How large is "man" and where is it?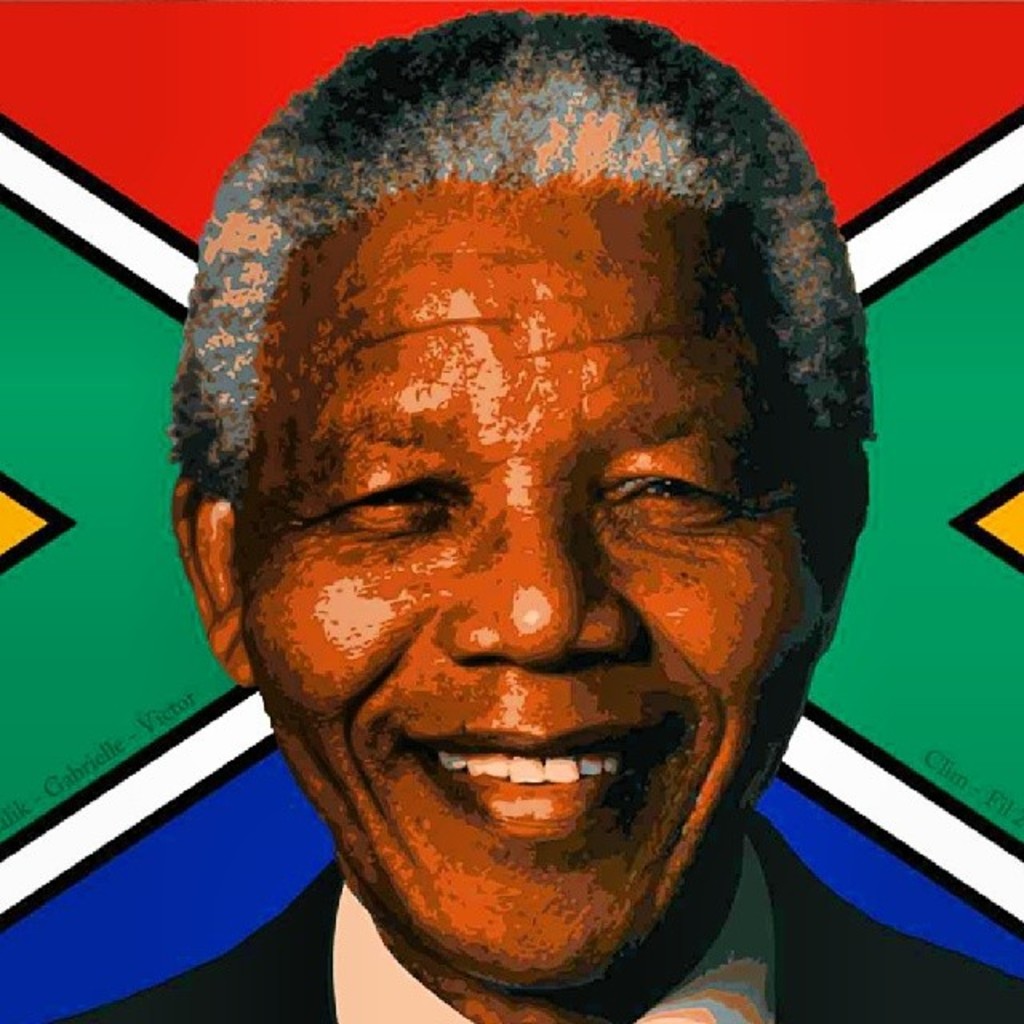
Bounding box: bbox(50, 8, 1022, 1022).
